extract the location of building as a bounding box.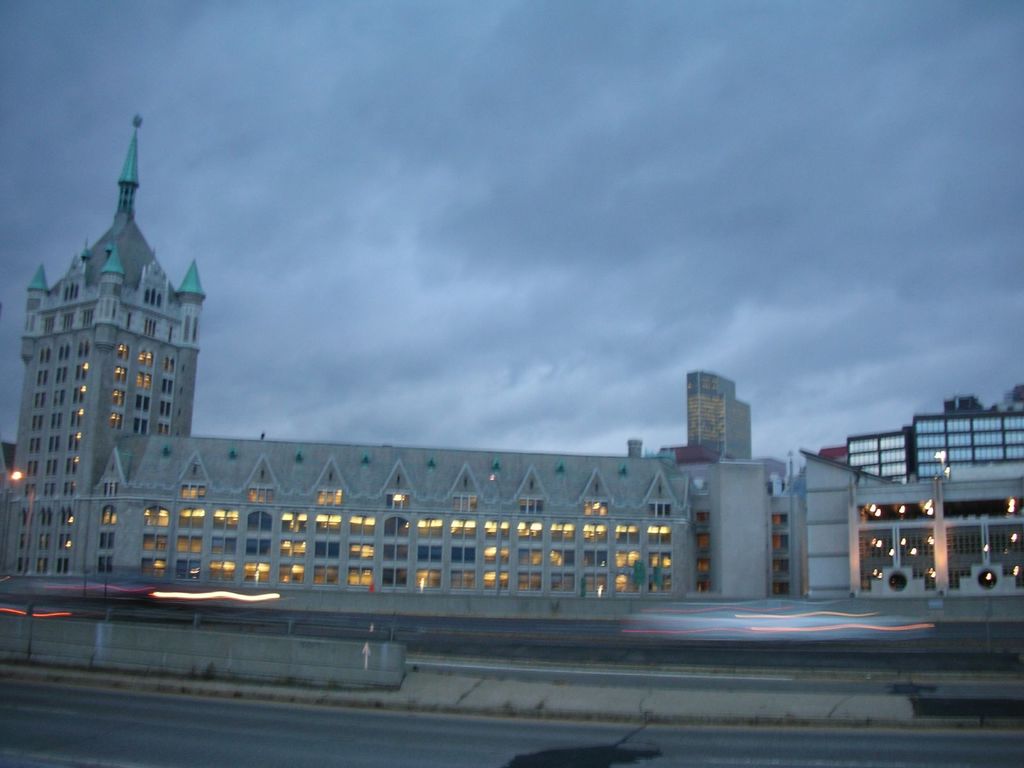
687:373:752:459.
